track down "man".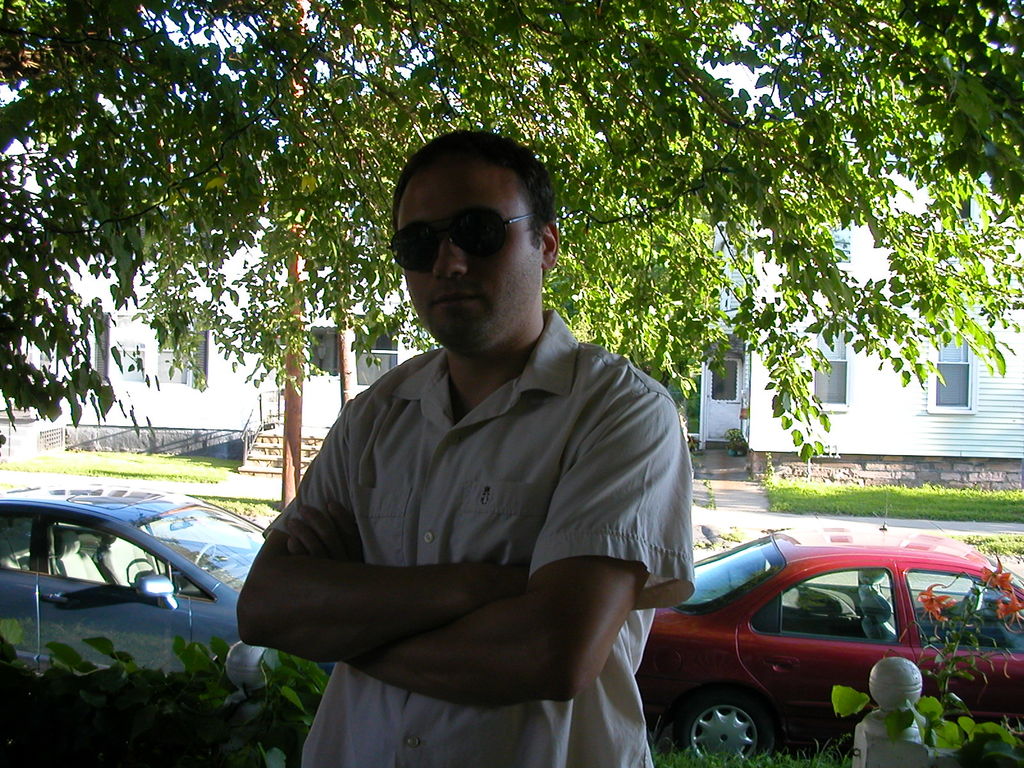
Tracked to l=238, t=130, r=696, b=767.
